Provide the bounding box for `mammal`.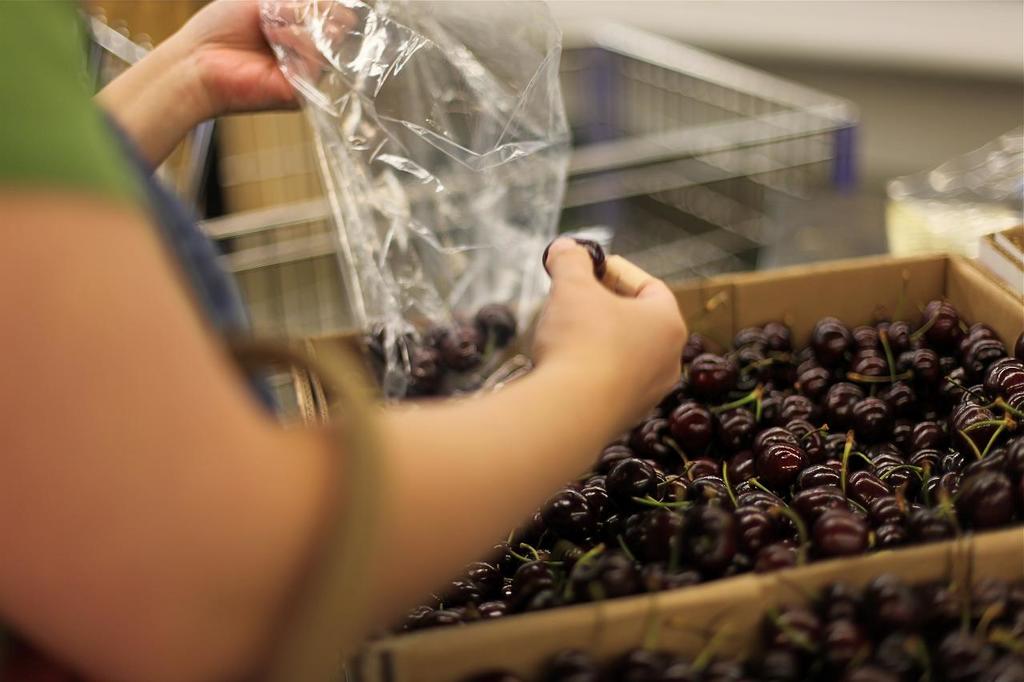
{"left": 0, "top": 0, "right": 693, "bottom": 681}.
